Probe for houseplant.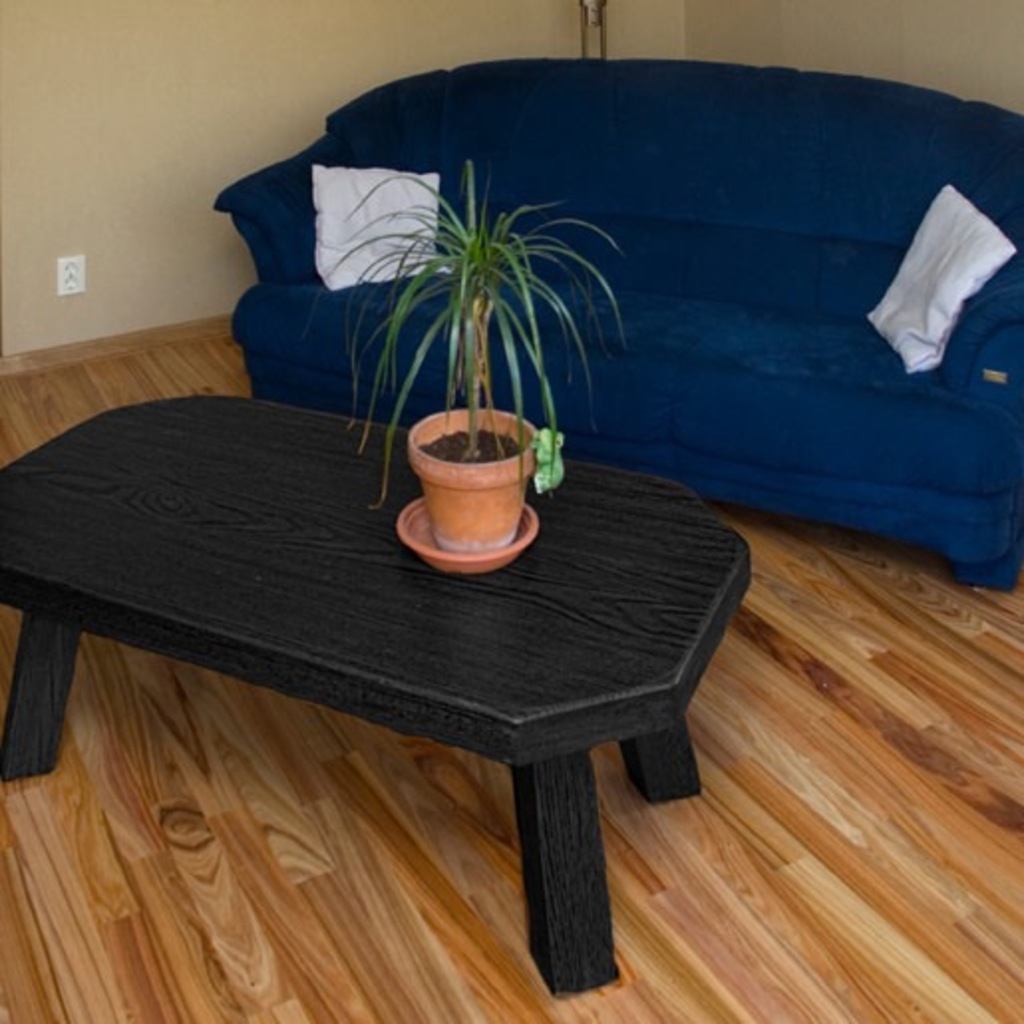
Probe result: (288,147,634,563).
